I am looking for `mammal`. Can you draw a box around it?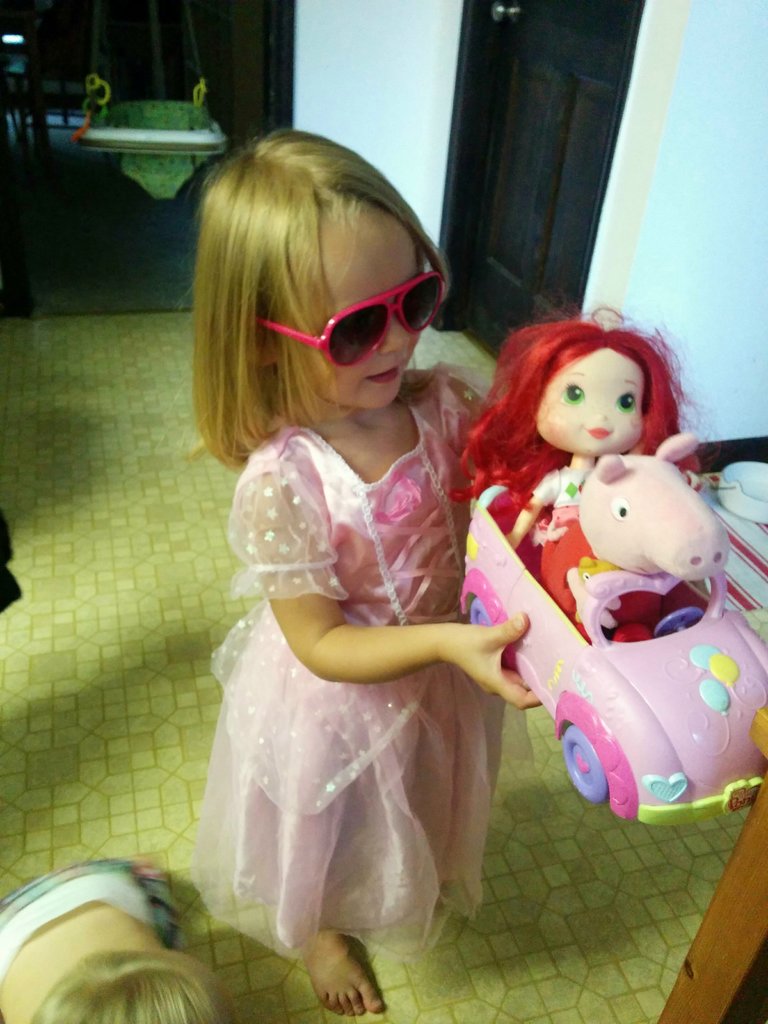
Sure, the bounding box is (left=429, top=300, right=714, bottom=614).
